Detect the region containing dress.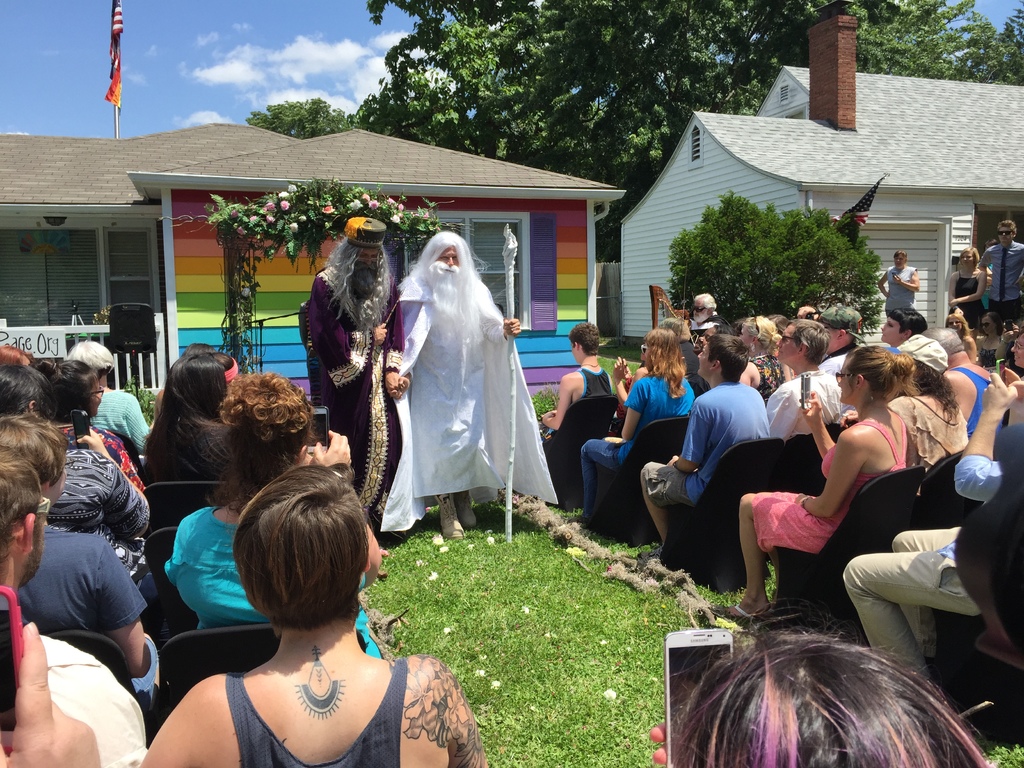
382:271:558:535.
